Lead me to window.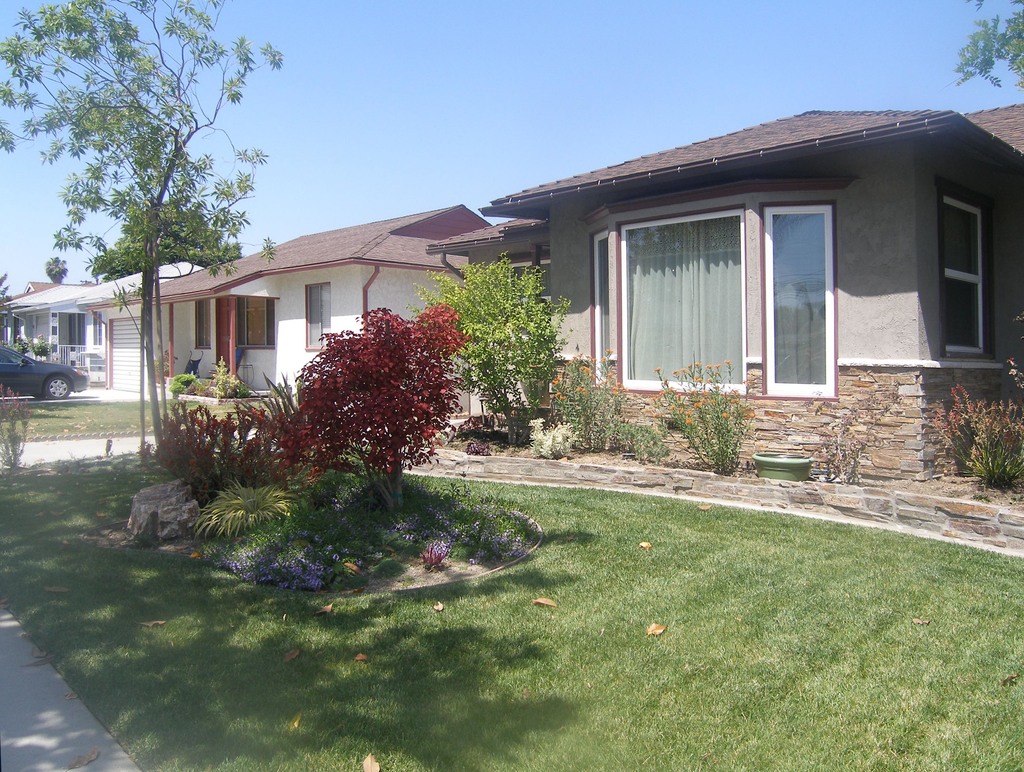
Lead to l=933, t=175, r=997, b=364.
